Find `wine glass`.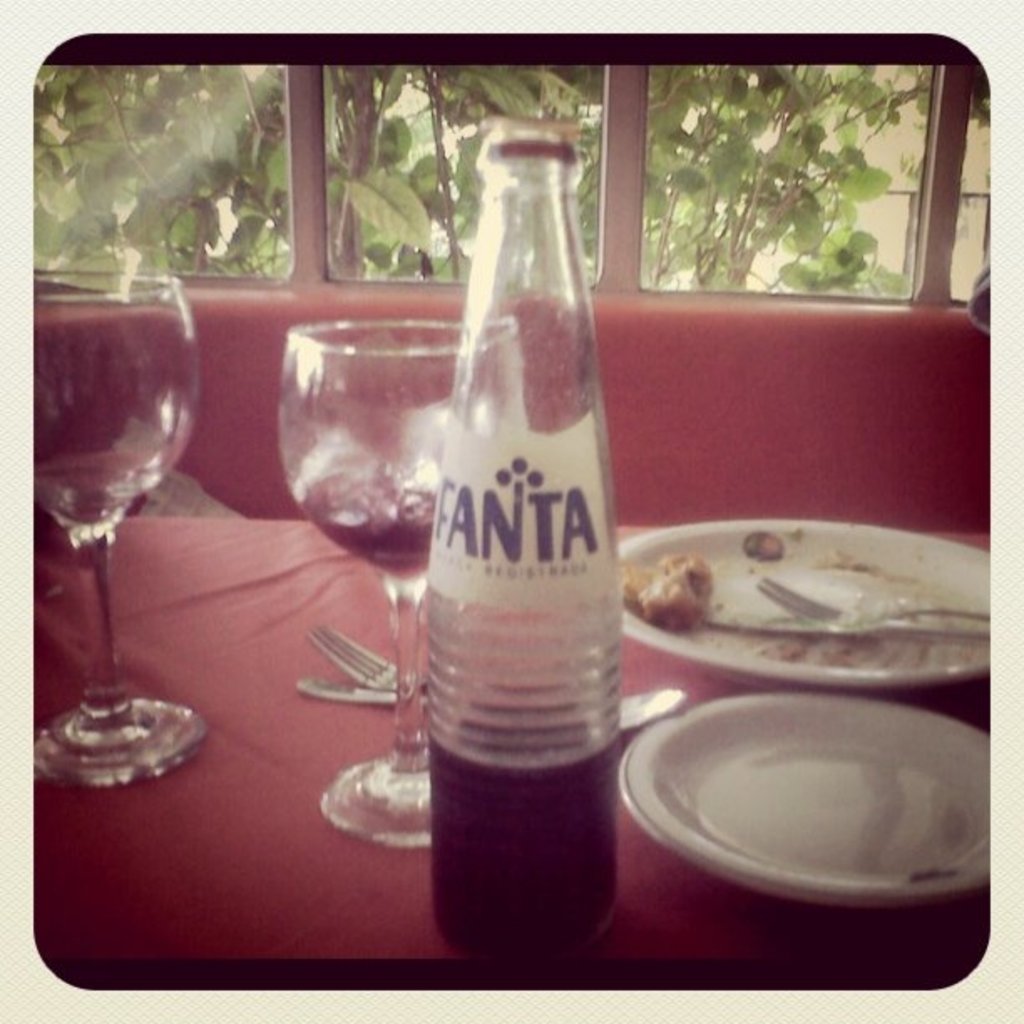
region(278, 310, 520, 852).
